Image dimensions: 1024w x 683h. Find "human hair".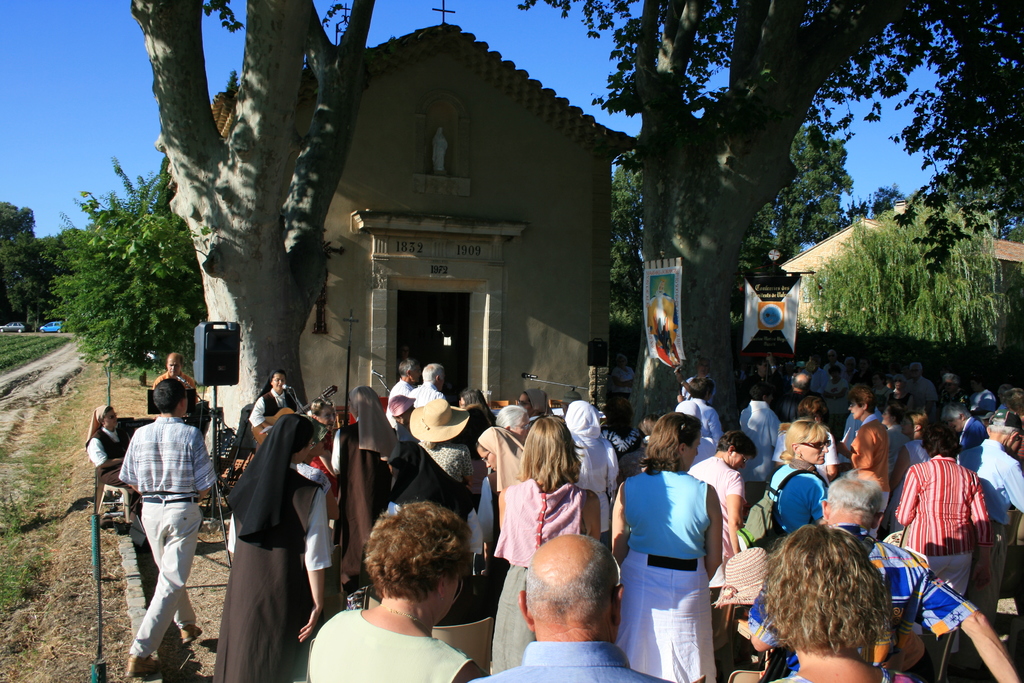
495:408:532:433.
